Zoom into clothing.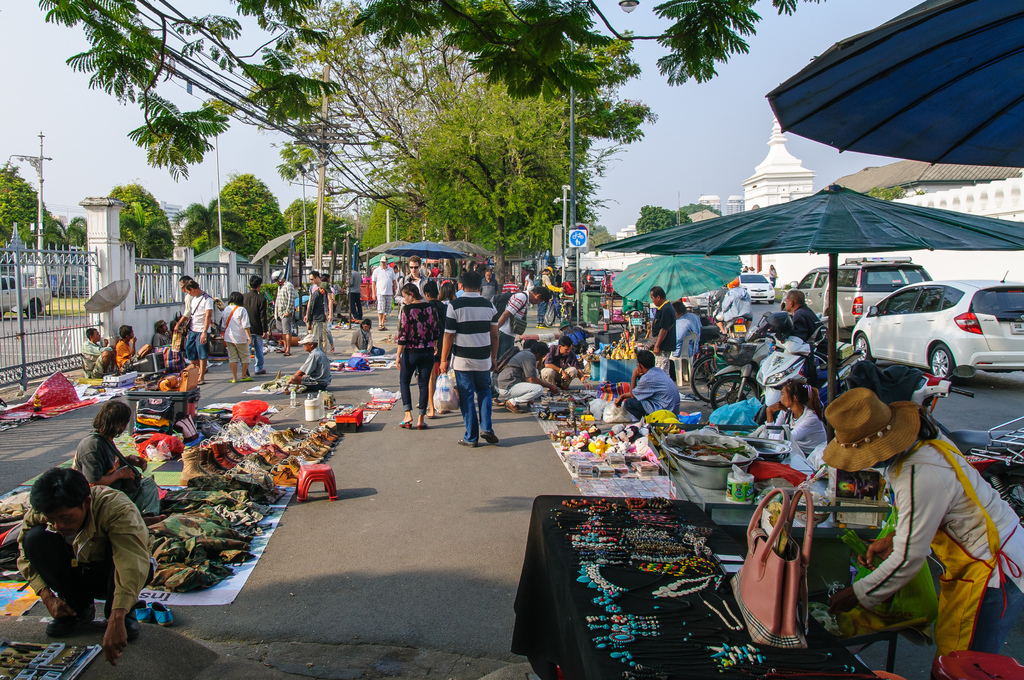
Zoom target: l=438, t=286, r=491, b=365.
